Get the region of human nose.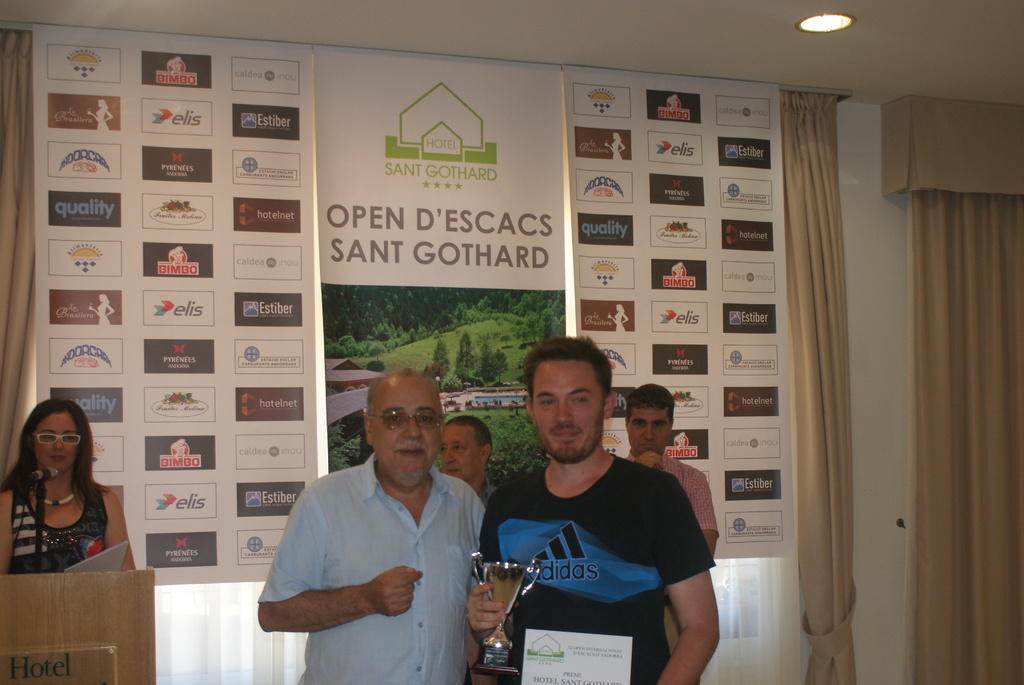
detection(643, 427, 655, 442).
